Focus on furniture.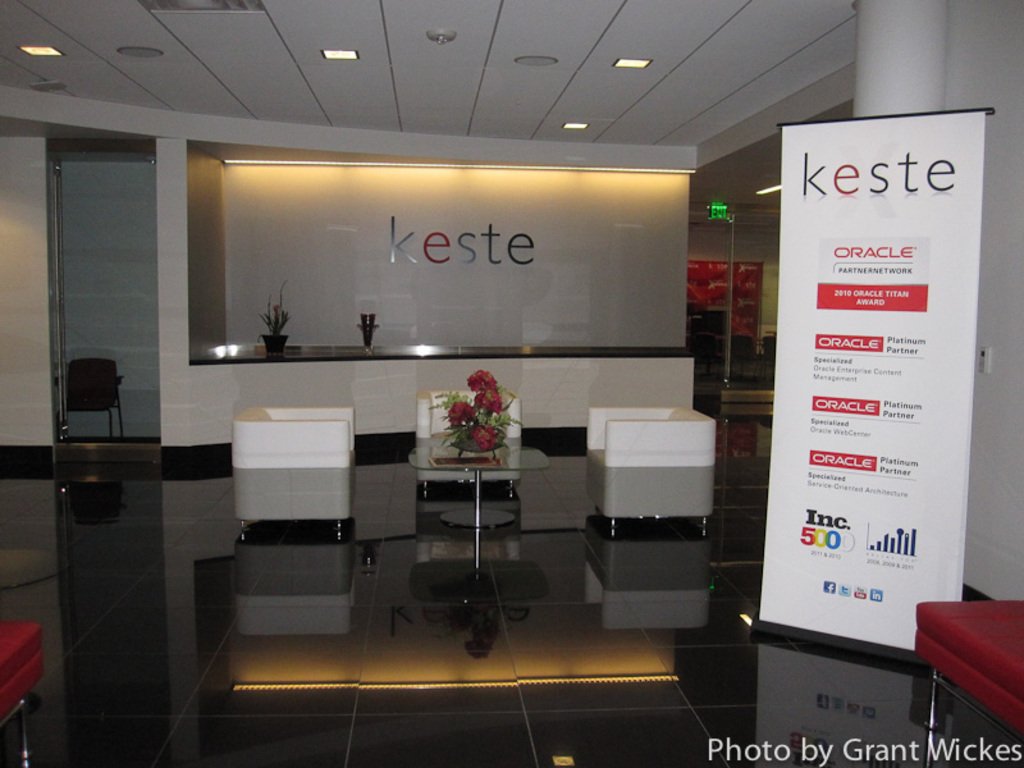
Focused at BBox(232, 404, 357, 535).
